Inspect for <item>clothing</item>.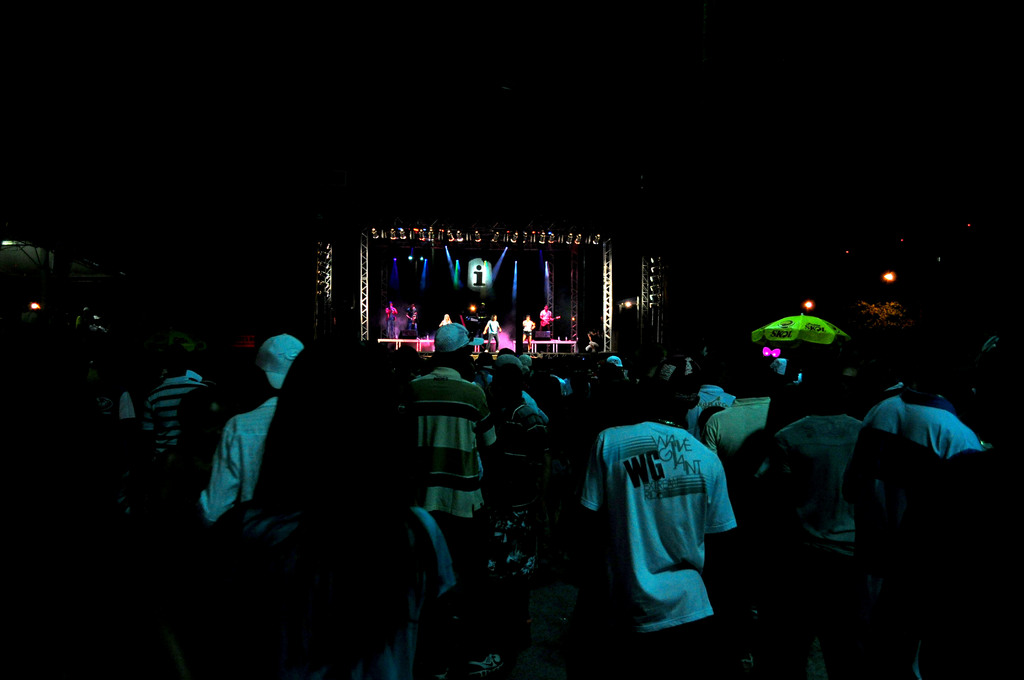
Inspection: detection(392, 366, 503, 542).
